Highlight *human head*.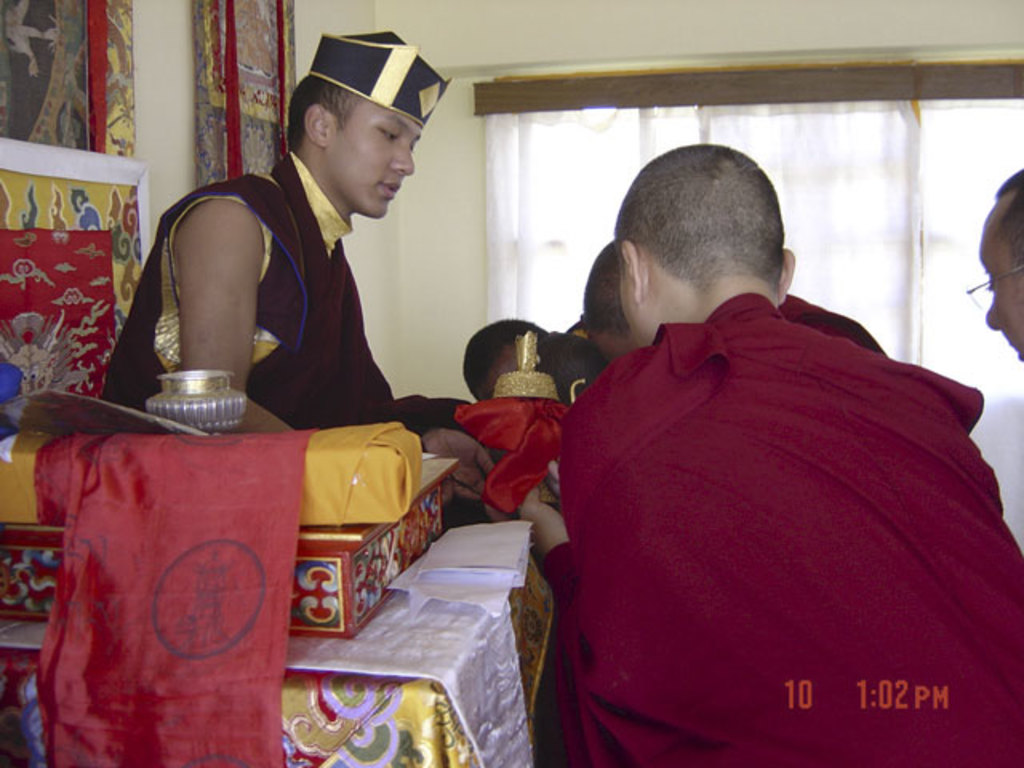
Highlighted region: <box>981,171,1022,362</box>.
